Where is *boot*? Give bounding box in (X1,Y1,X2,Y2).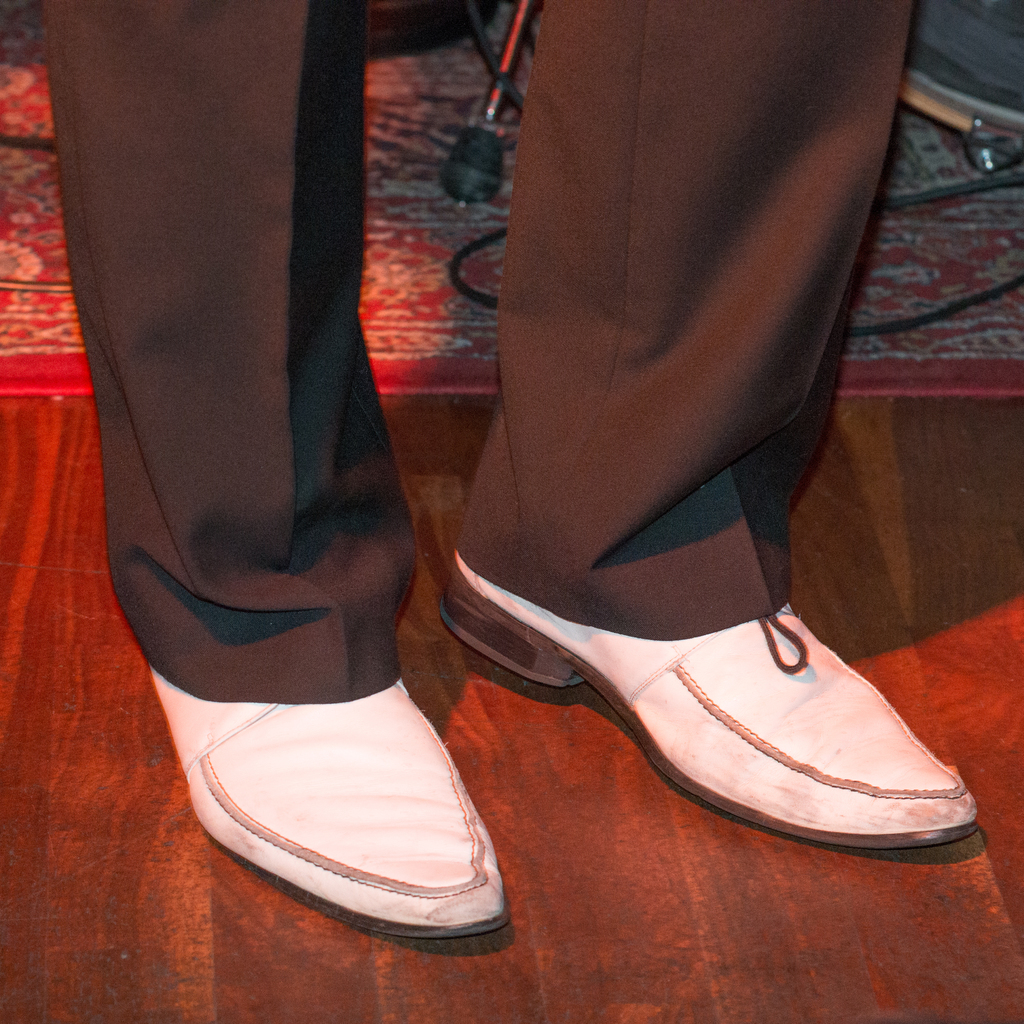
(419,436,980,872).
